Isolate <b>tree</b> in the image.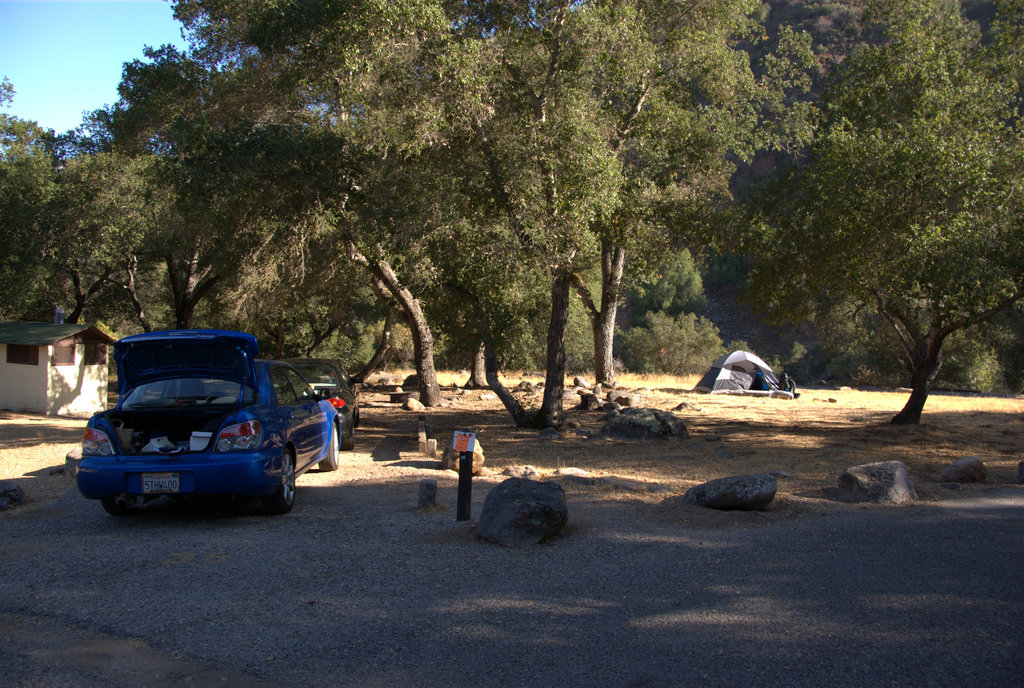
Isolated region: [left=41, top=29, right=979, bottom=481].
